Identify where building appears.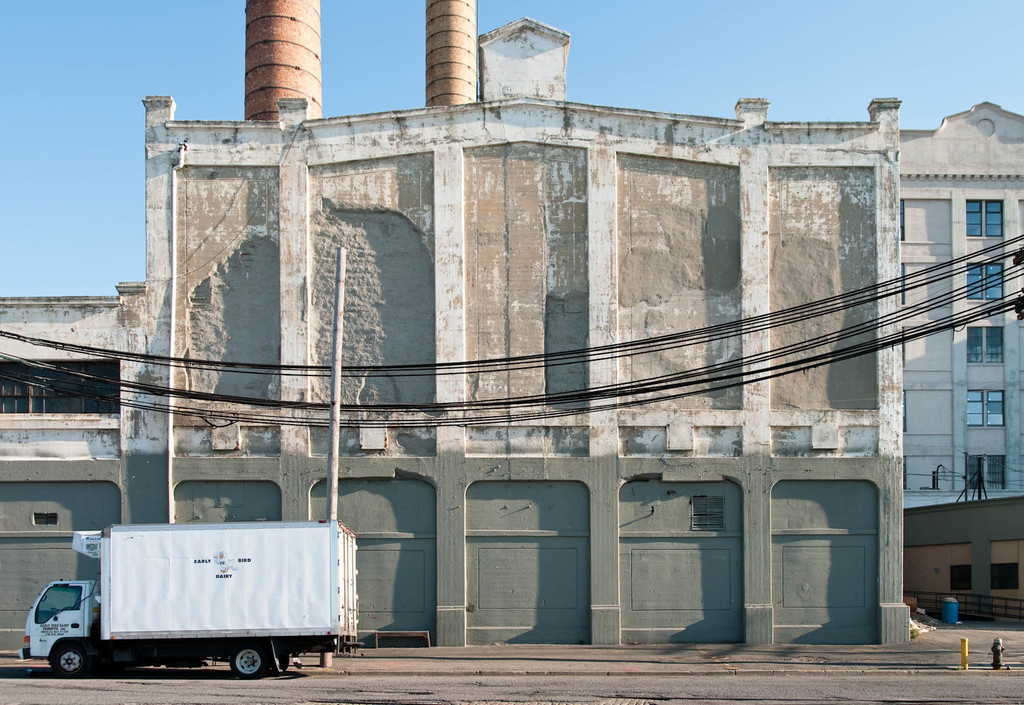
Appears at BBox(0, 0, 1023, 651).
